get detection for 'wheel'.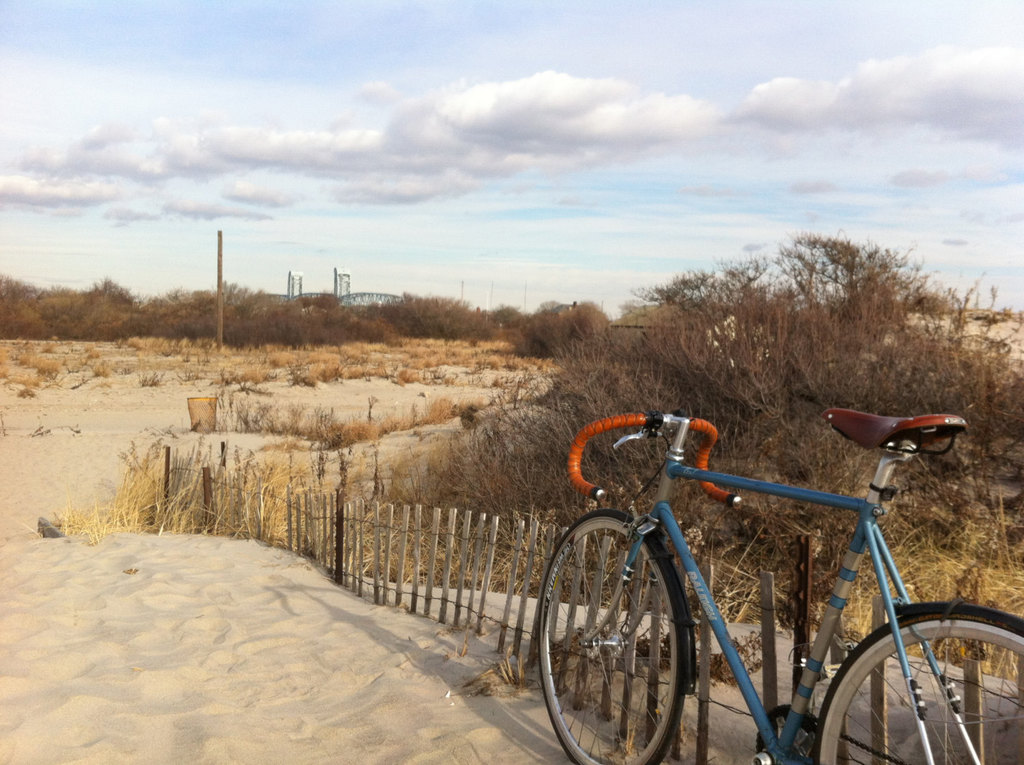
Detection: (566,510,711,753).
